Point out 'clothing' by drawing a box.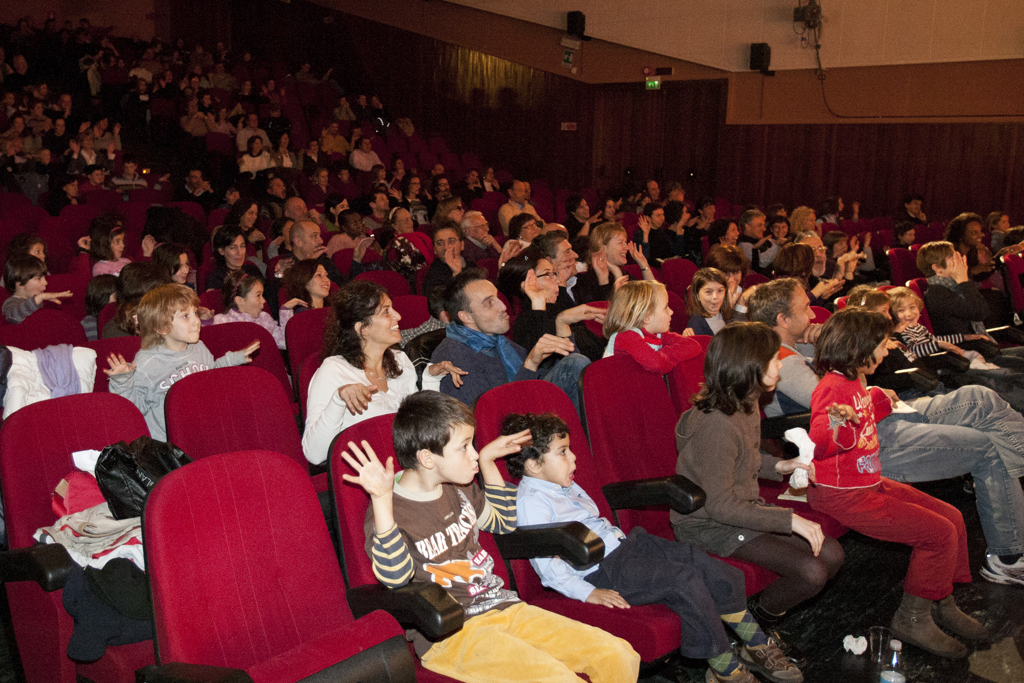
crop(764, 342, 1023, 505).
